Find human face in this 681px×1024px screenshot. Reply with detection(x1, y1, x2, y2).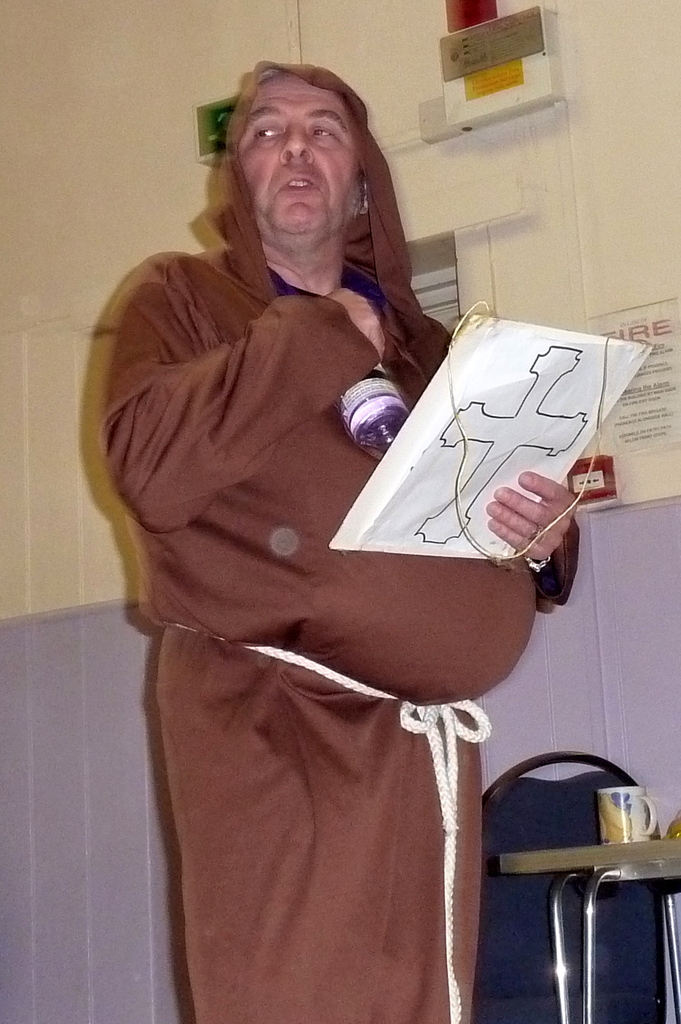
detection(234, 73, 353, 236).
